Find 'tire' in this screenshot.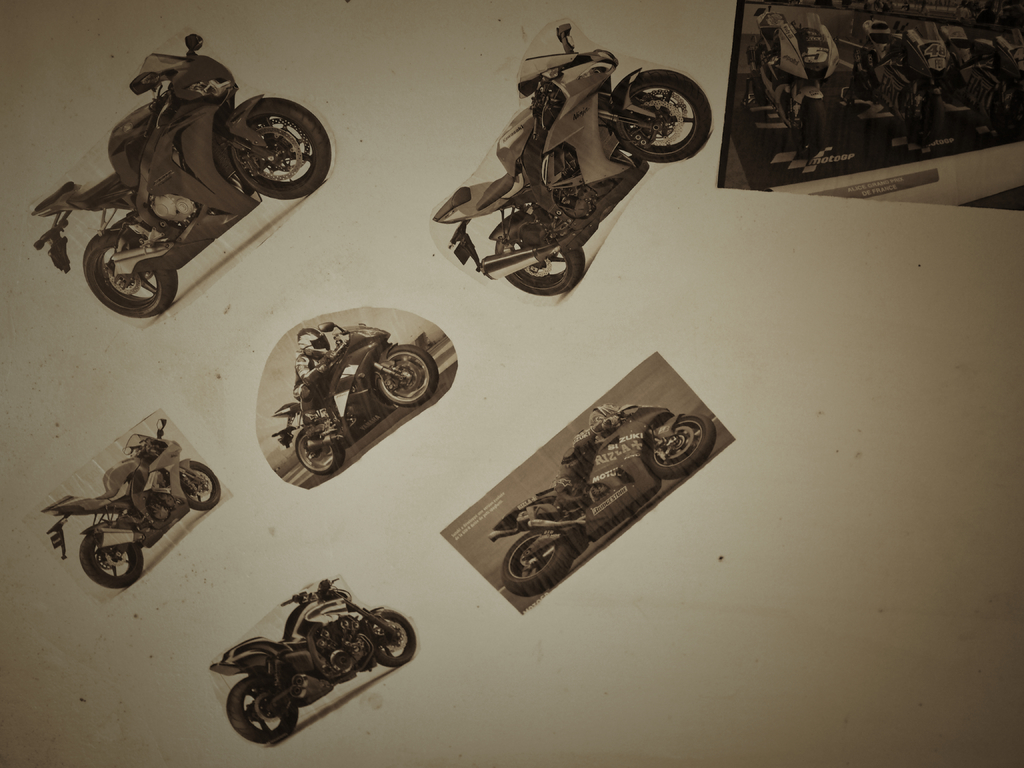
The bounding box for 'tire' is [left=373, top=610, right=417, bottom=667].
